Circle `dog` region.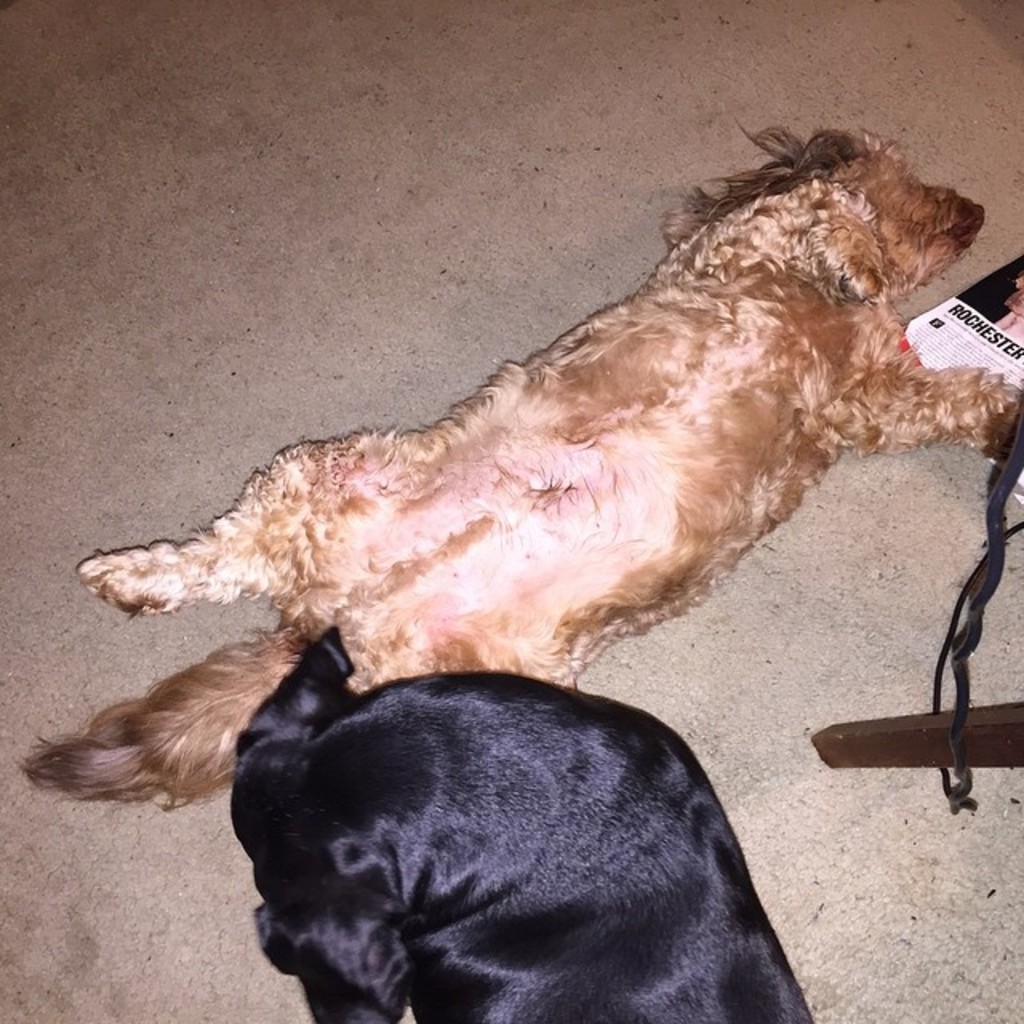
Region: <region>16, 117, 1022, 811</region>.
